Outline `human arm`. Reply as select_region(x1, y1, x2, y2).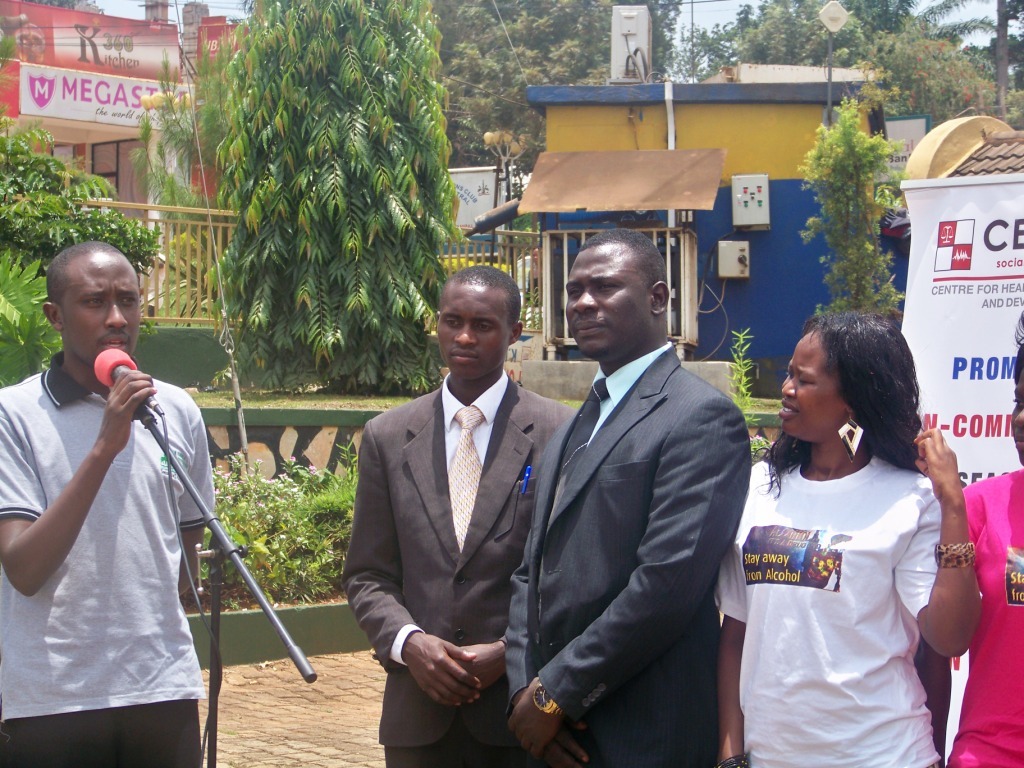
select_region(26, 372, 160, 649).
